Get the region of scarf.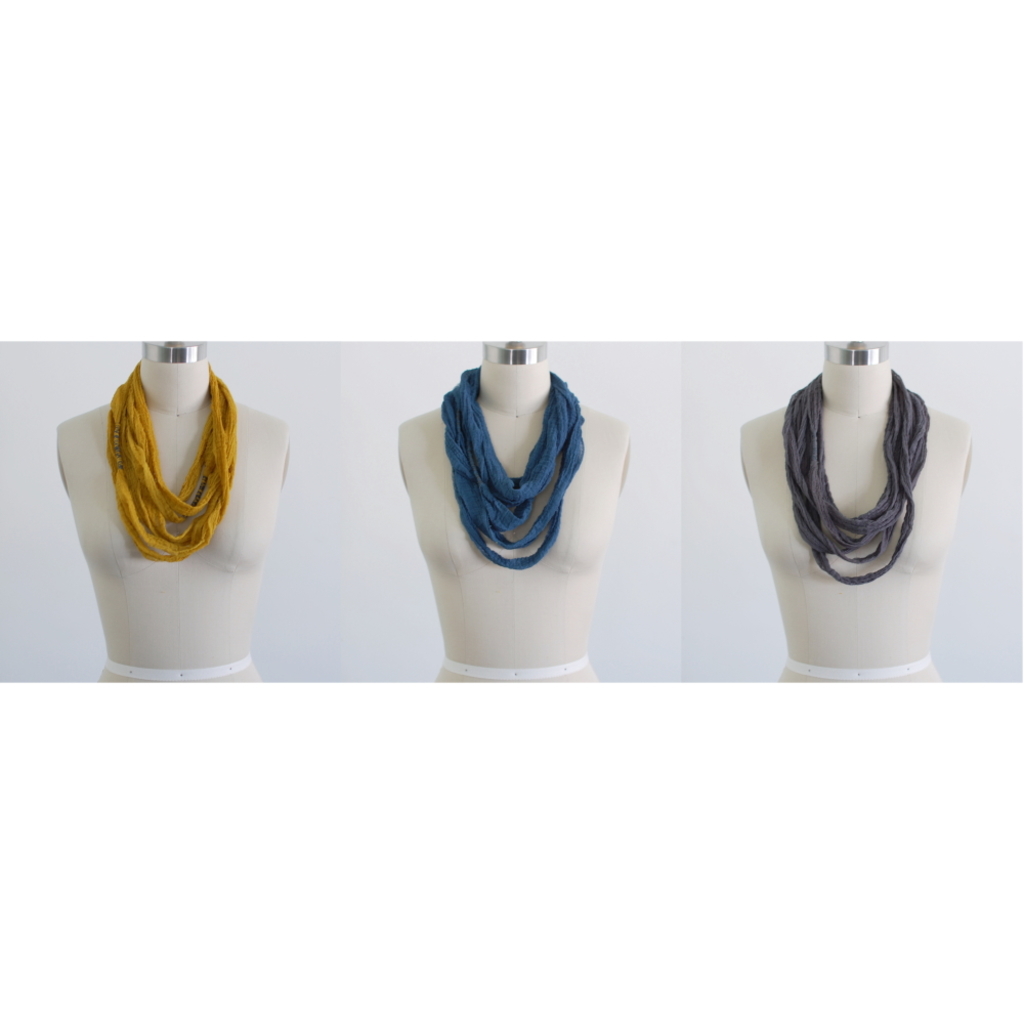
box=[775, 370, 934, 585].
